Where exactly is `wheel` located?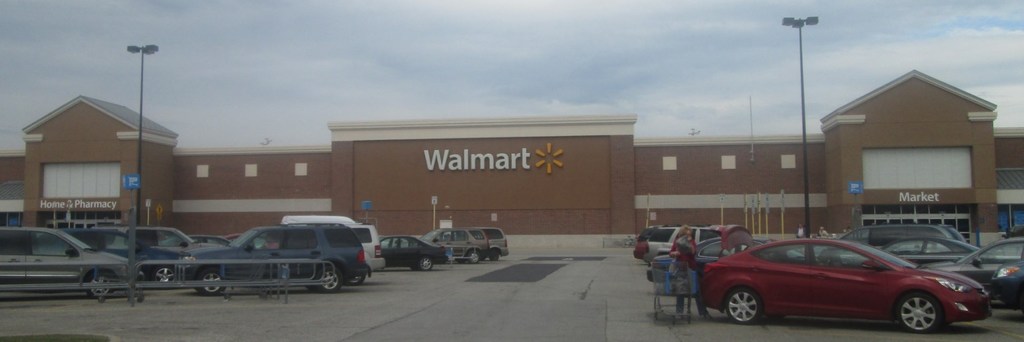
Its bounding box is (x1=897, y1=292, x2=941, y2=334).
